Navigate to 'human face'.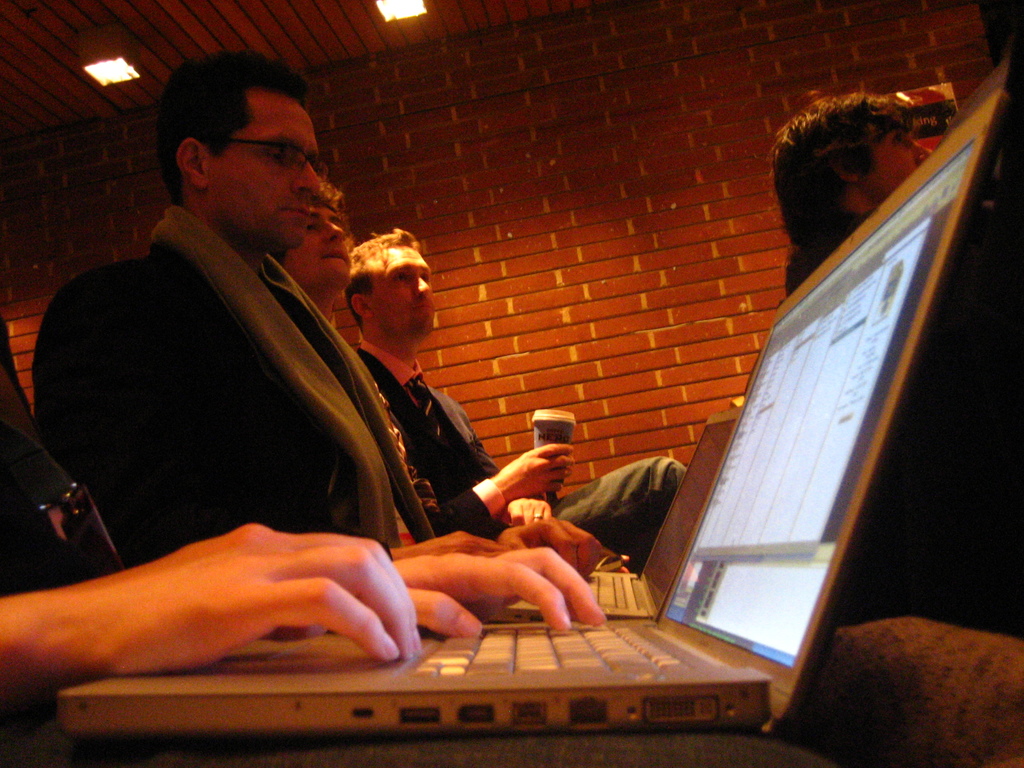
Navigation target: {"x1": 212, "y1": 90, "x2": 330, "y2": 240}.
